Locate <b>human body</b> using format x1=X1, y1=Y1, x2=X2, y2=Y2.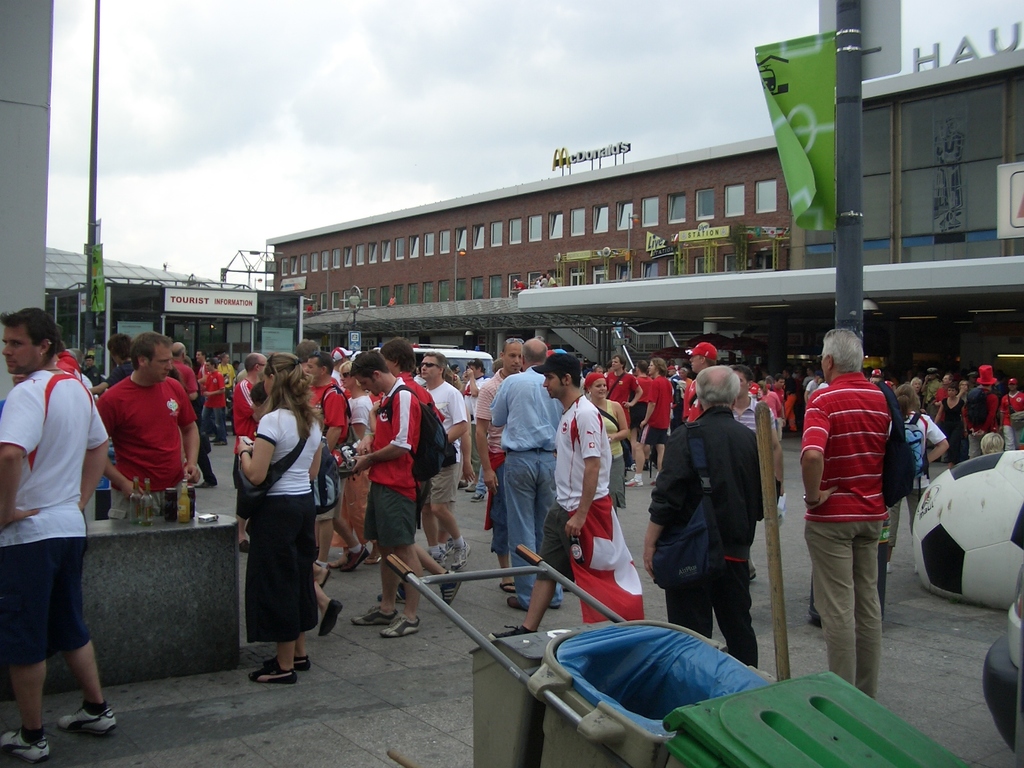
x1=636, y1=362, x2=785, y2=660.
